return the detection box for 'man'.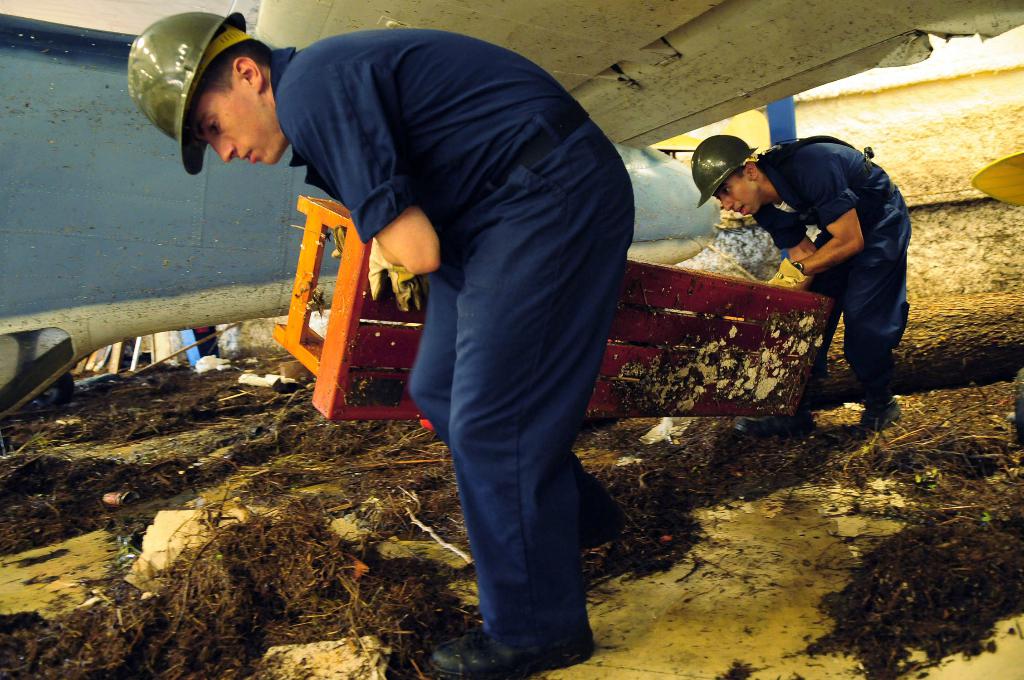
<bbox>693, 122, 918, 442</bbox>.
